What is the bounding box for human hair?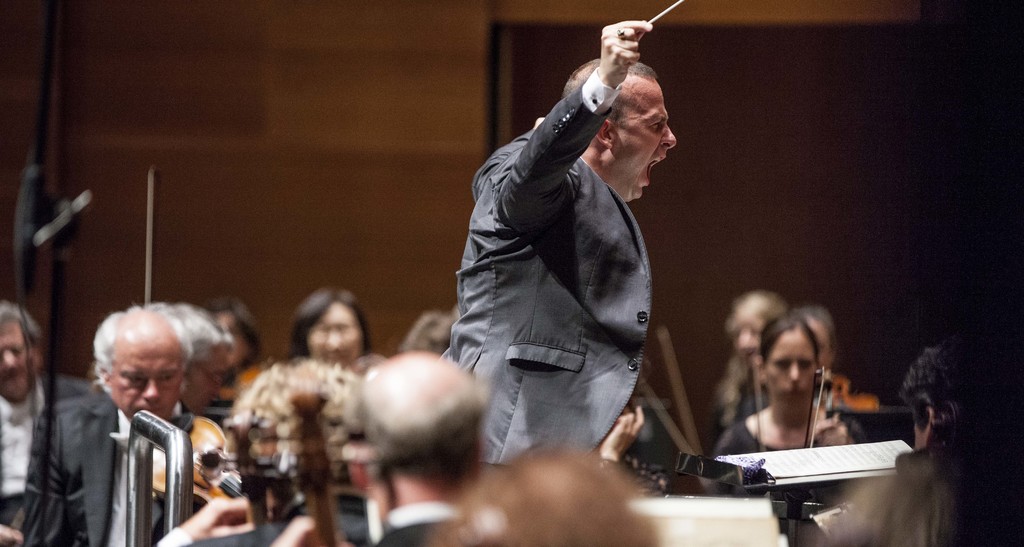
(x1=796, y1=306, x2=842, y2=361).
